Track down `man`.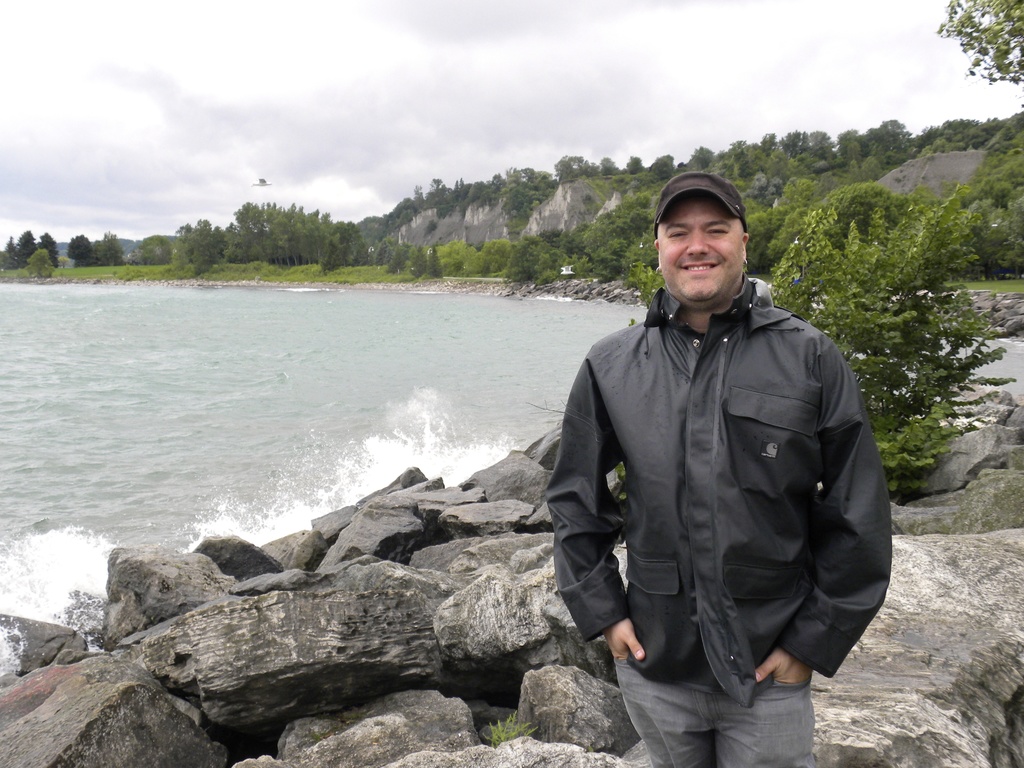
Tracked to {"x1": 542, "y1": 163, "x2": 902, "y2": 762}.
